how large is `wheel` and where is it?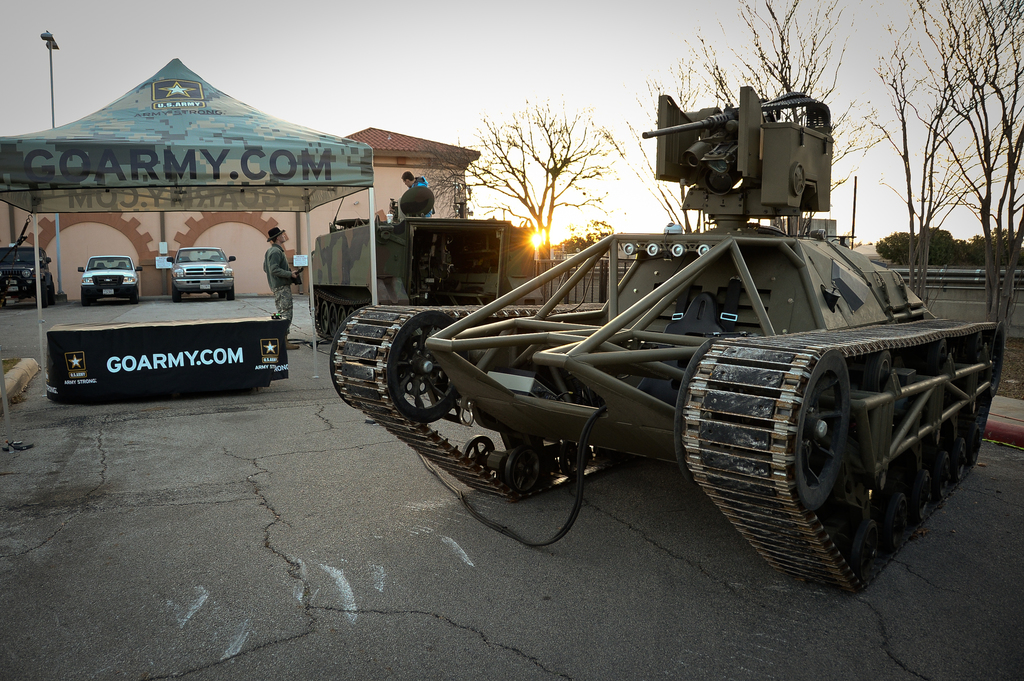
Bounding box: box(664, 348, 856, 502).
